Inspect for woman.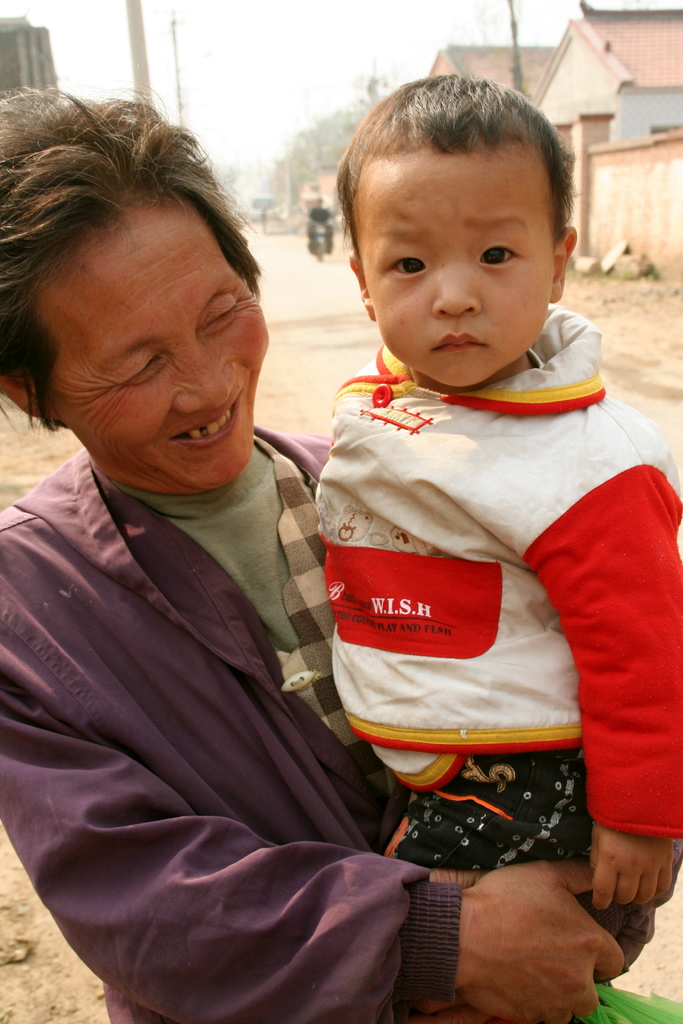
Inspection: select_region(0, 81, 682, 1023).
